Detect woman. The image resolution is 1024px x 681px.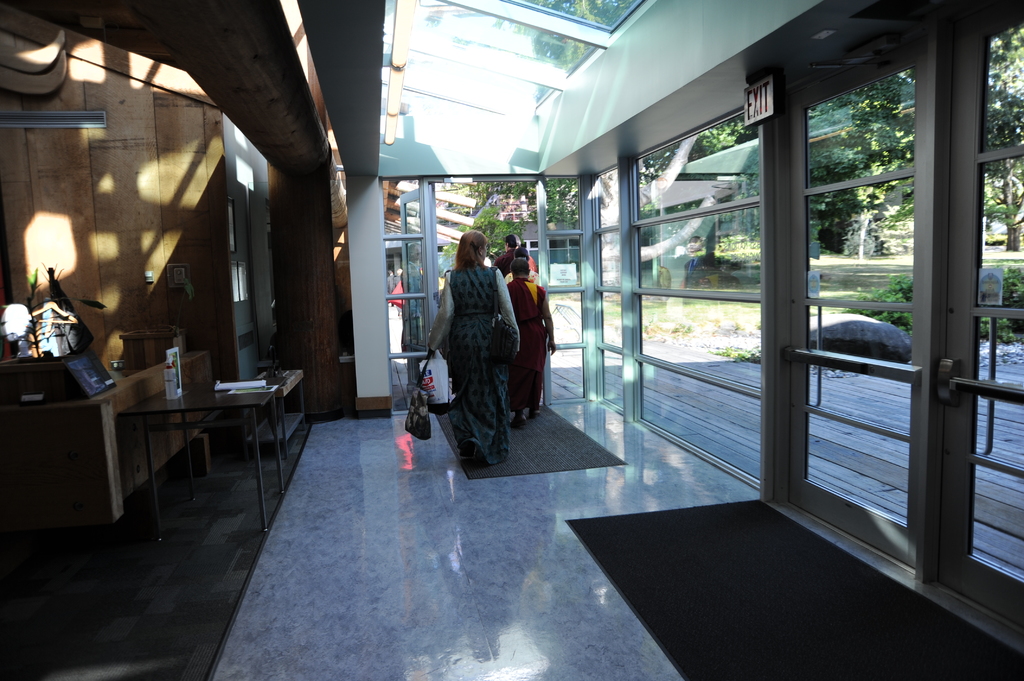
431:212:529:460.
